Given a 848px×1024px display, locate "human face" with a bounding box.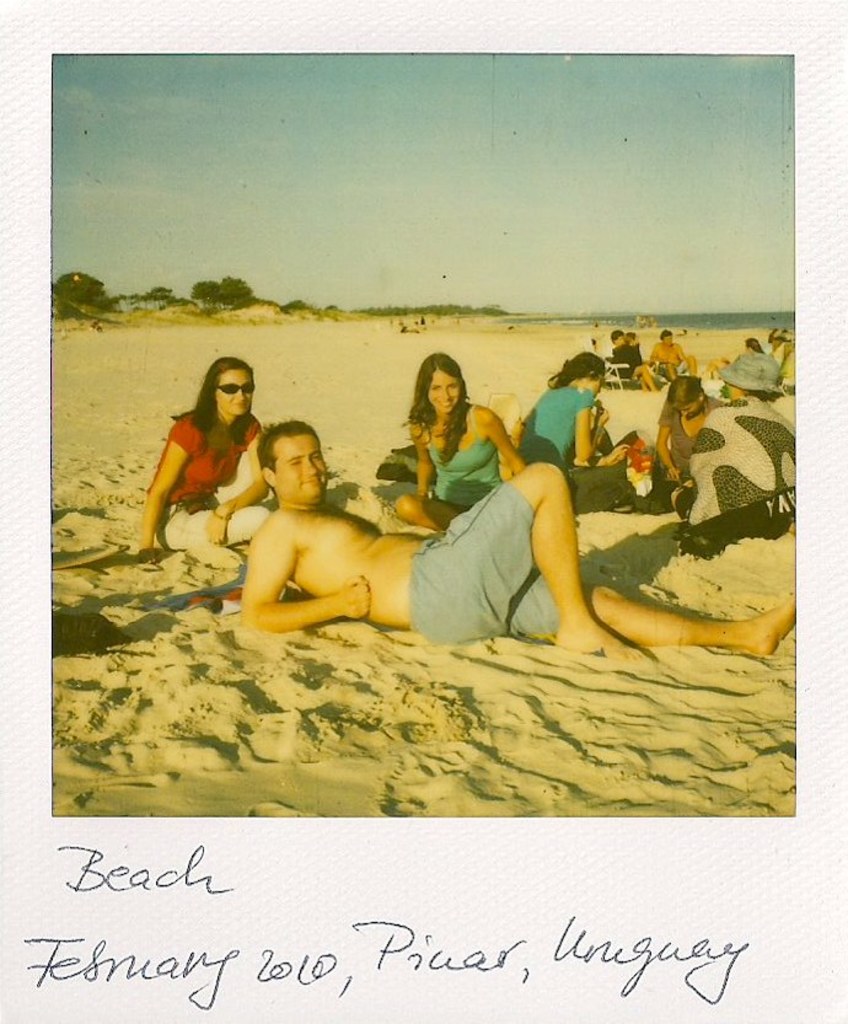
Located: Rect(665, 338, 672, 339).
